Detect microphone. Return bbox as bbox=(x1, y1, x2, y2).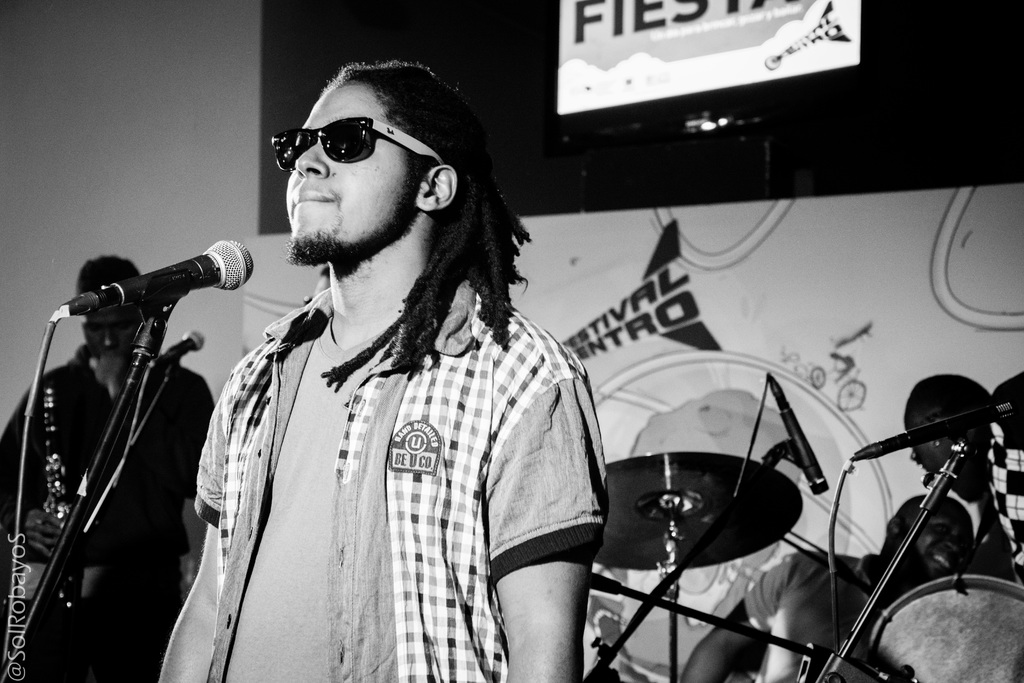
bbox=(148, 325, 209, 368).
